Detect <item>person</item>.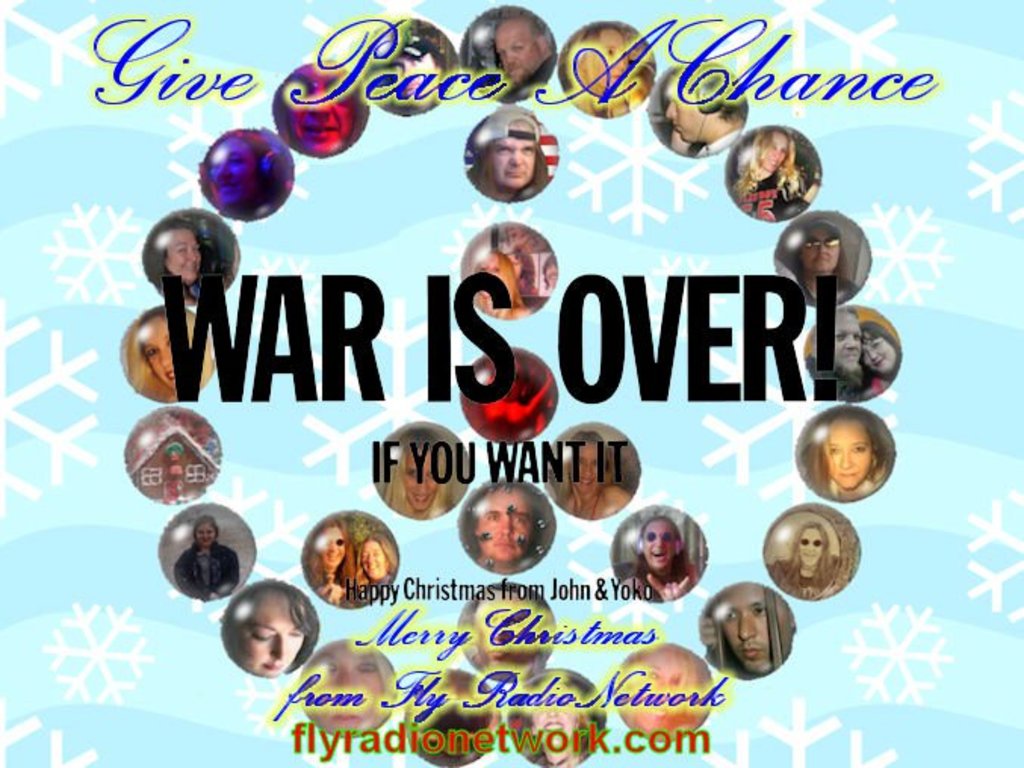
Detected at {"left": 802, "top": 405, "right": 894, "bottom": 502}.
